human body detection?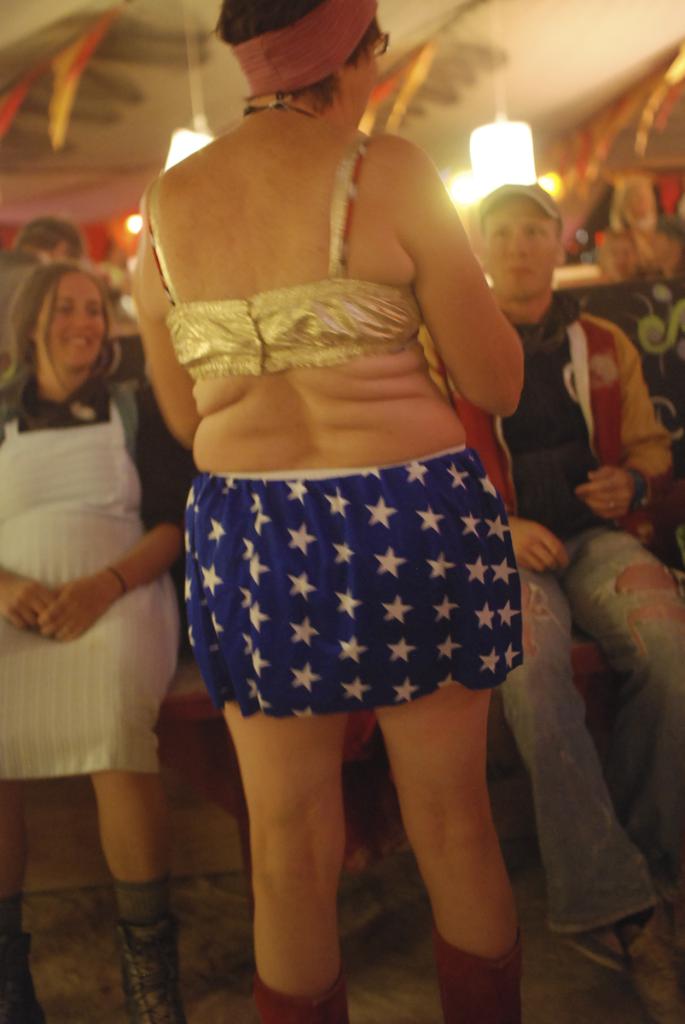
x1=481 y1=300 x2=684 y2=1023
